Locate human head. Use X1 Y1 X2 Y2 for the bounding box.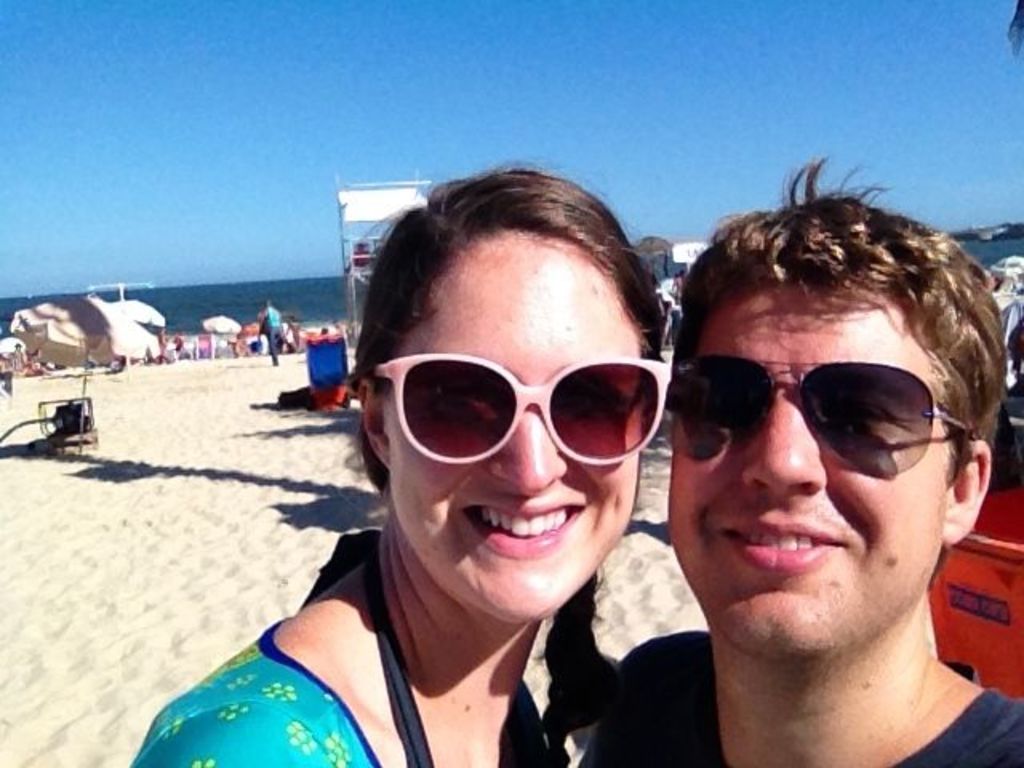
659 189 992 685.
